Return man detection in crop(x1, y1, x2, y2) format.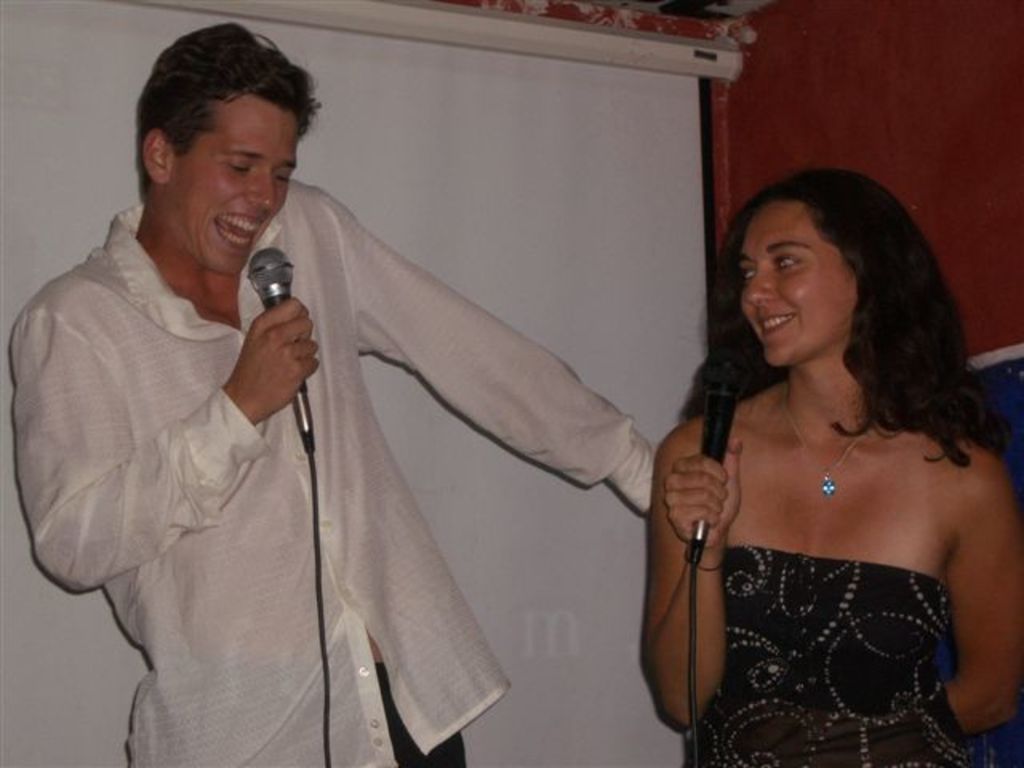
crop(8, 21, 683, 766).
